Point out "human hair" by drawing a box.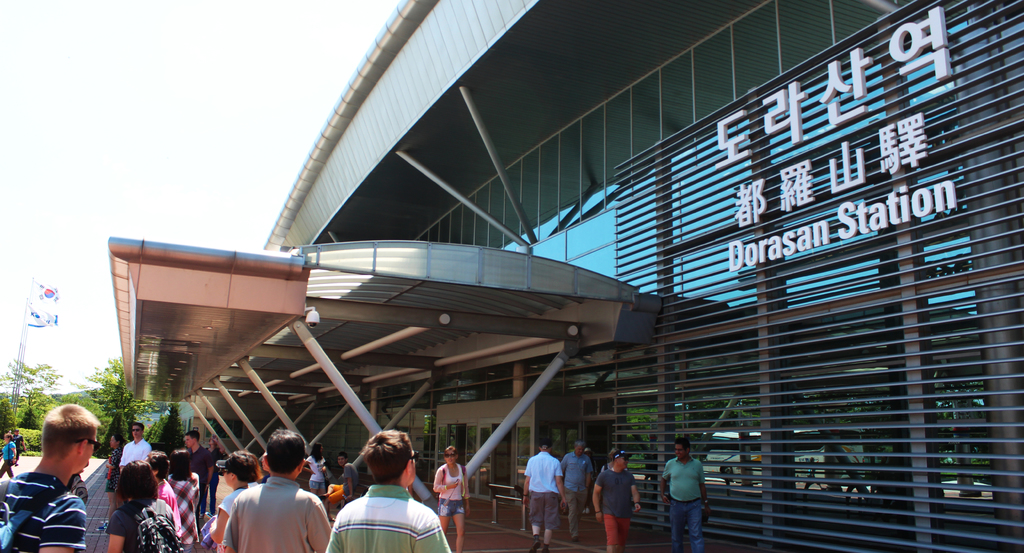
pyautogui.locateOnScreen(133, 421, 143, 432).
